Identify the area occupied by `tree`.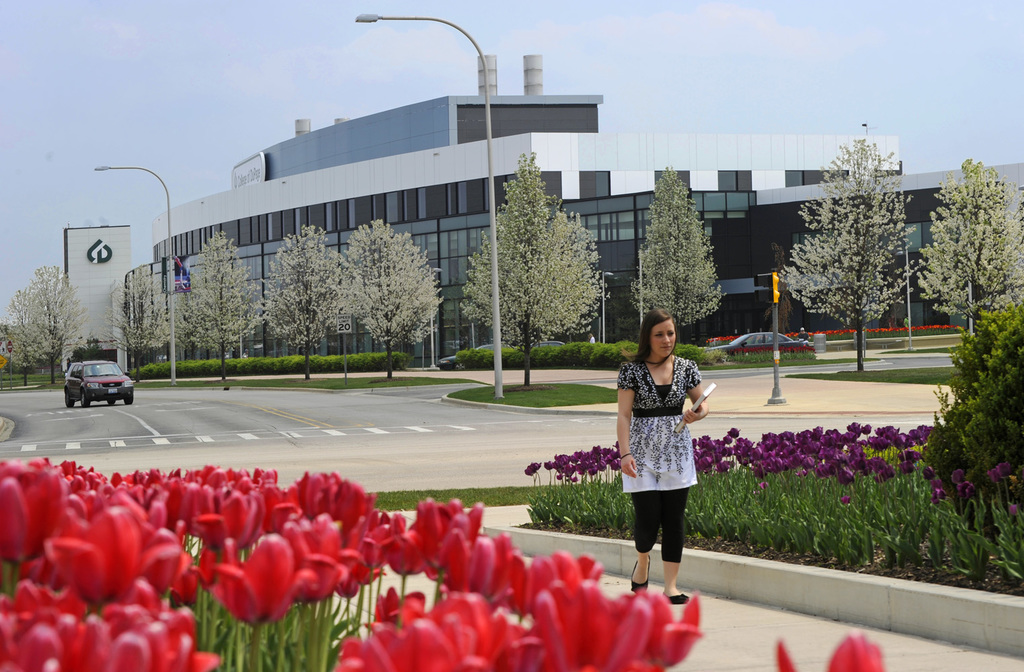
Area: region(461, 153, 608, 393).
